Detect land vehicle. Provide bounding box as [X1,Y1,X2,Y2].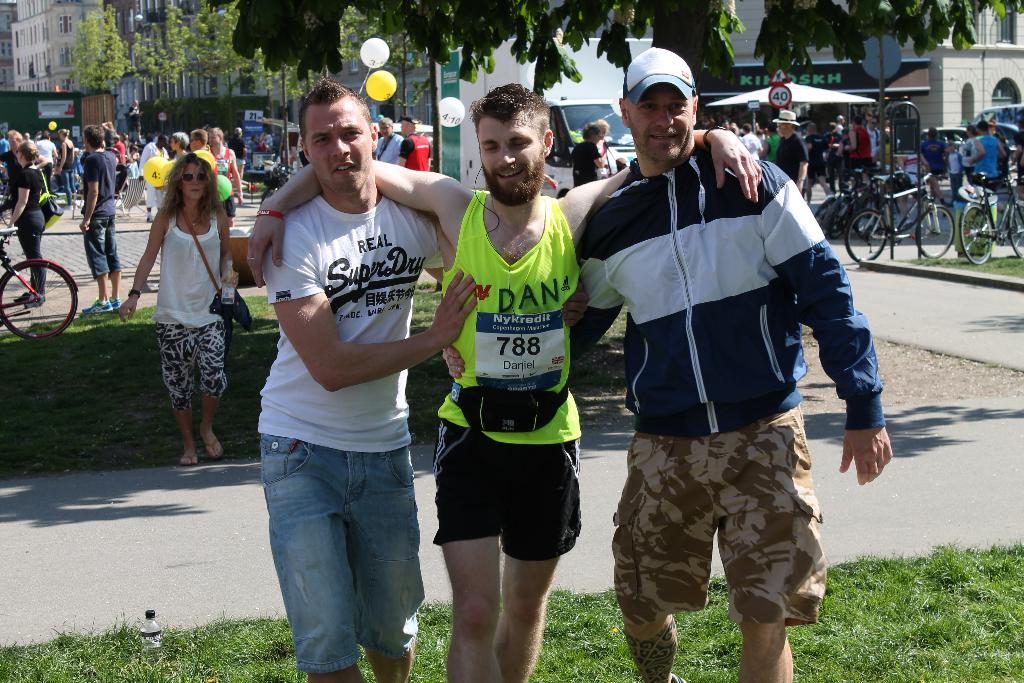
[1,245,76,350].
